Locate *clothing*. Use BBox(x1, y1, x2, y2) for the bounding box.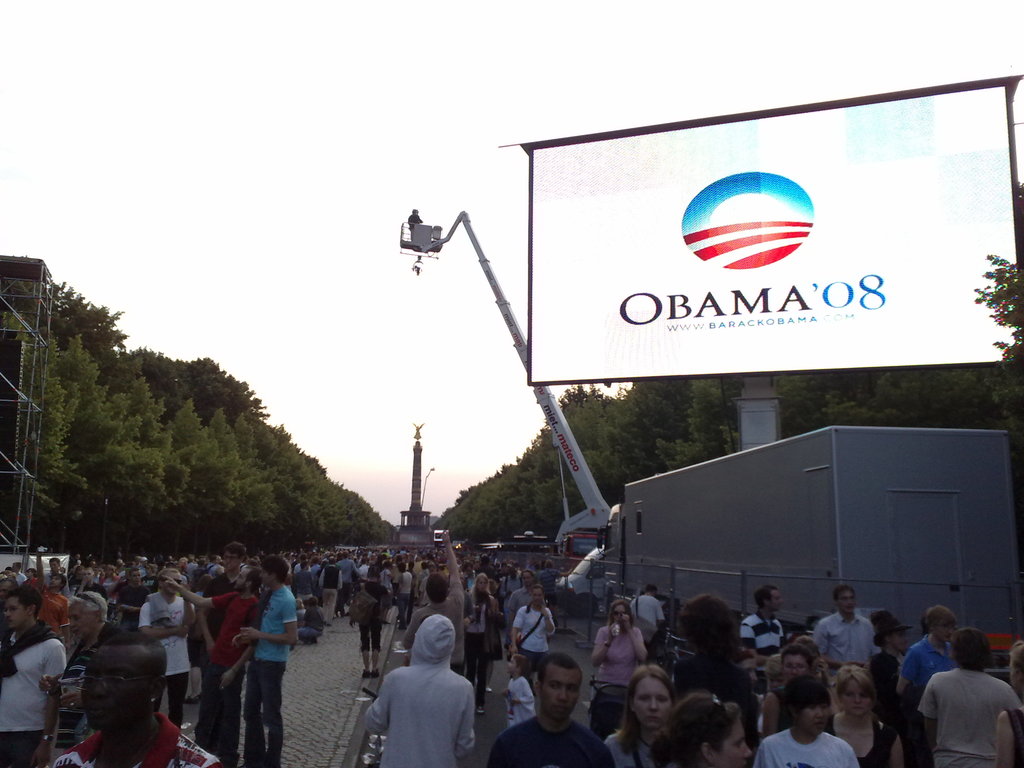
BBox(570, 612, 652, 728).
